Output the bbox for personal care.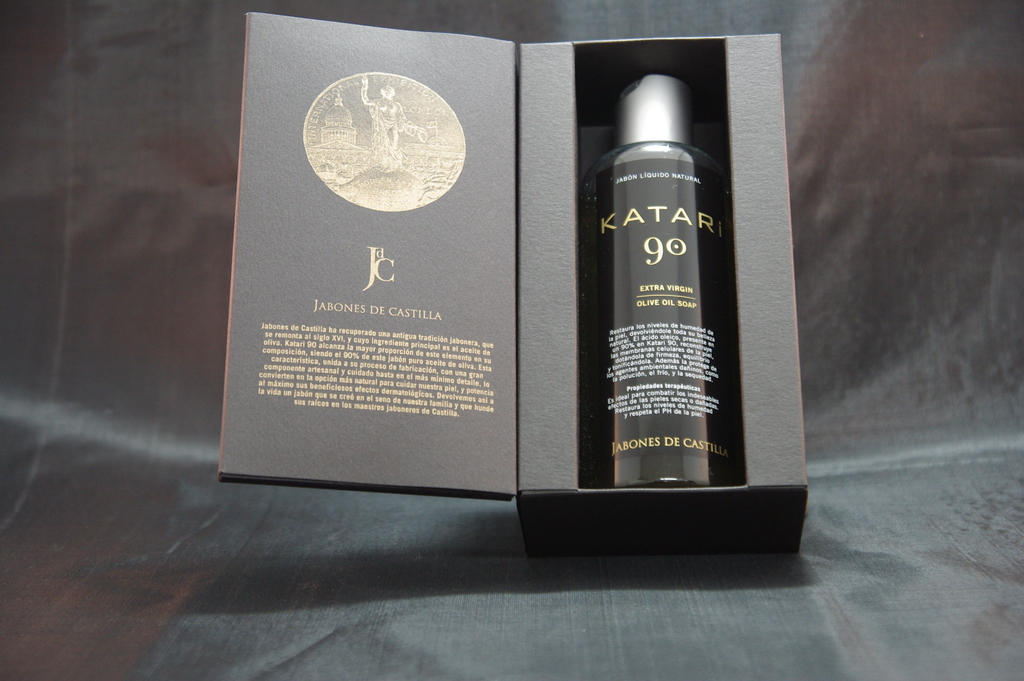
[x1=590, y1=81, x2=728, y2=483].
